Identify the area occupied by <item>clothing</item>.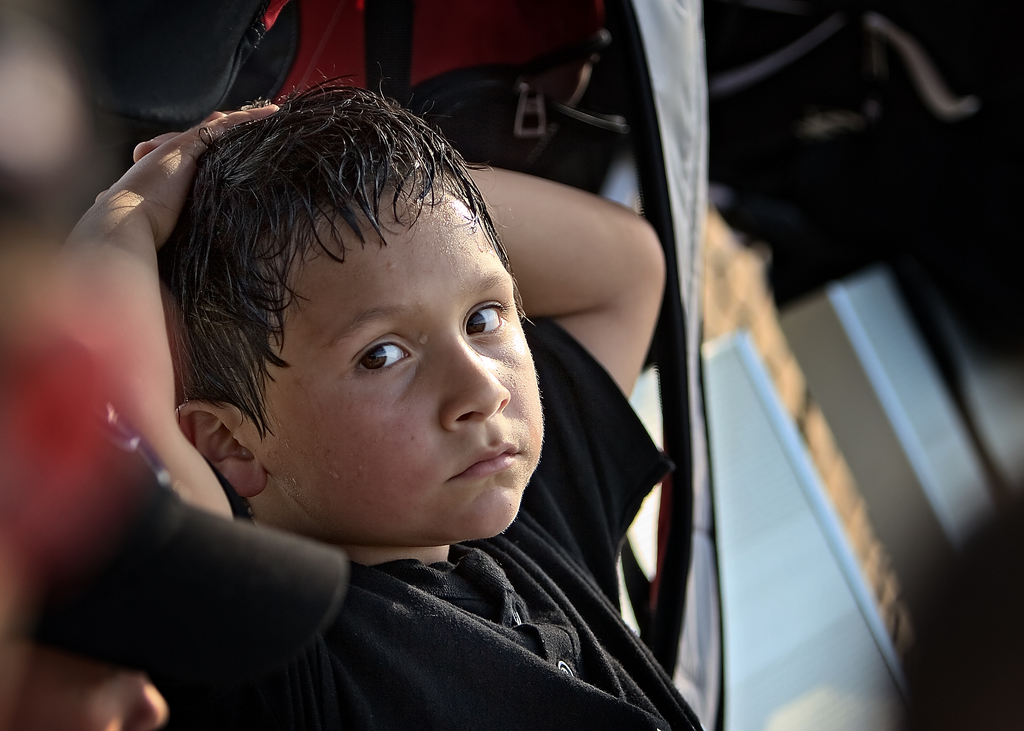
Area: bbox(145, 316, 700, 730).
